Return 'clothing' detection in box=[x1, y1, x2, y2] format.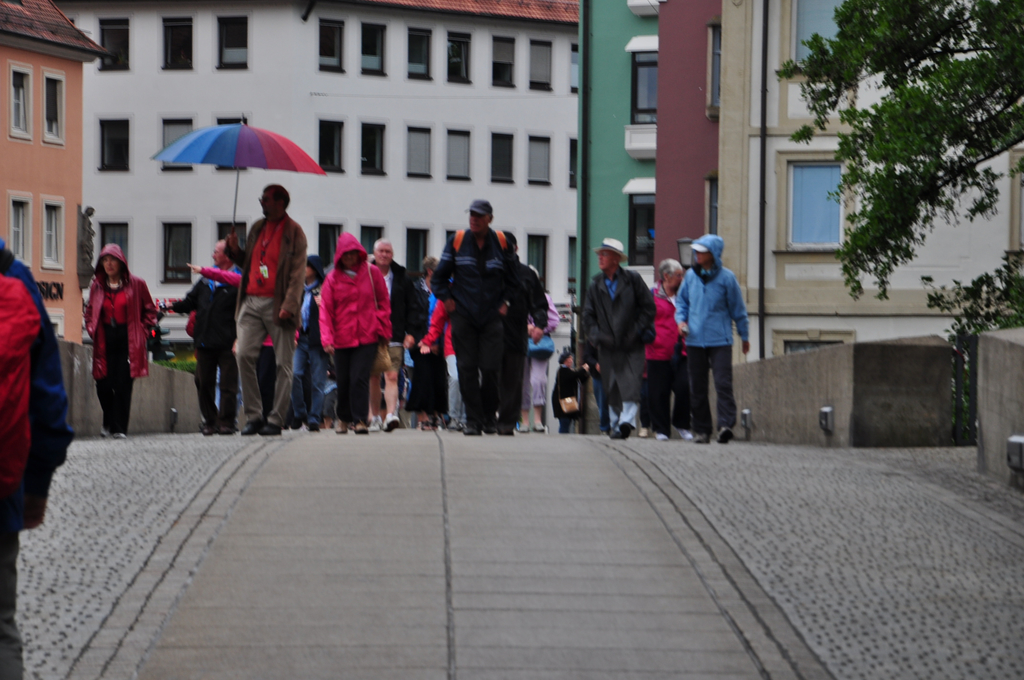
box=[676, 227, 758, 428].
